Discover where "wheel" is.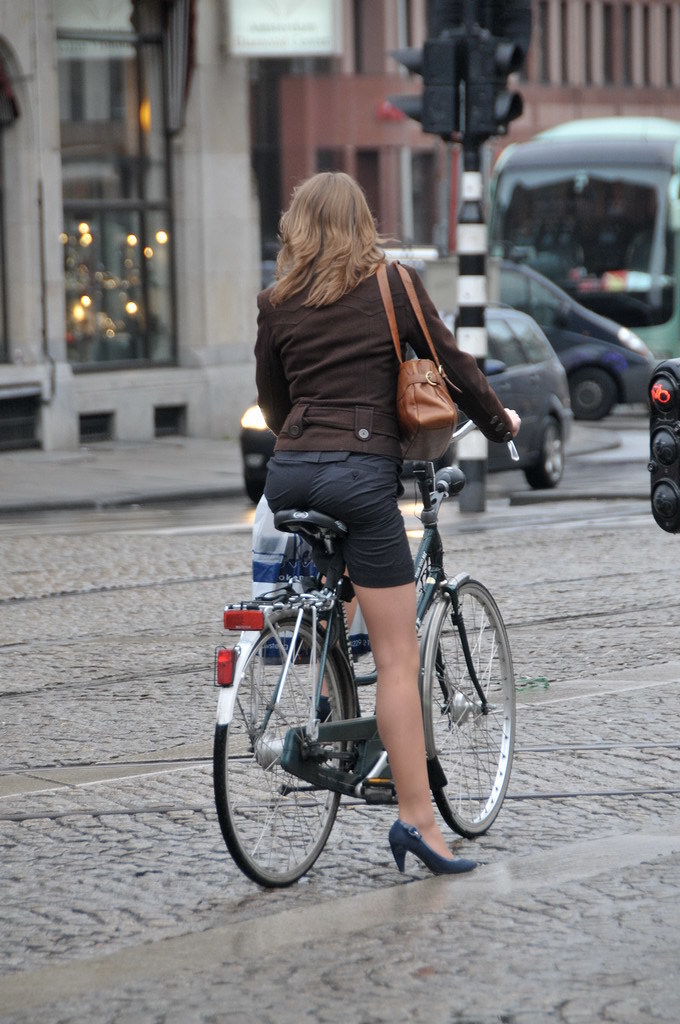
Discovered at l=525, t=417, r=566, b=486.
